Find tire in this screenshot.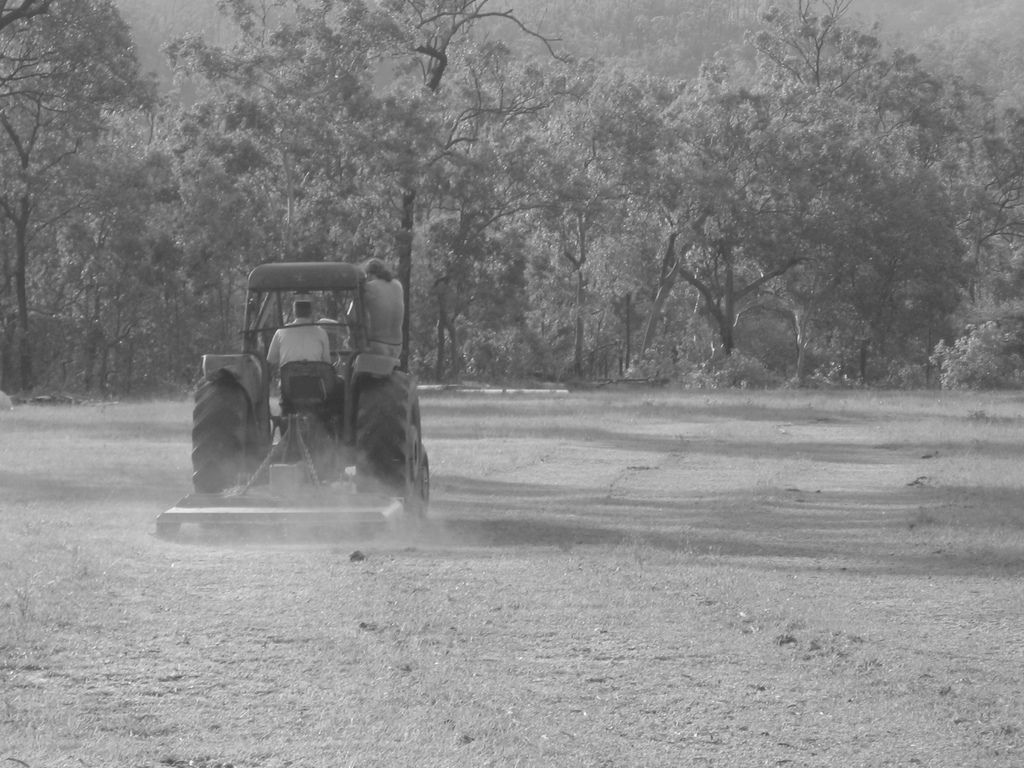
The bounding box for tire is 346,372,429,545.
